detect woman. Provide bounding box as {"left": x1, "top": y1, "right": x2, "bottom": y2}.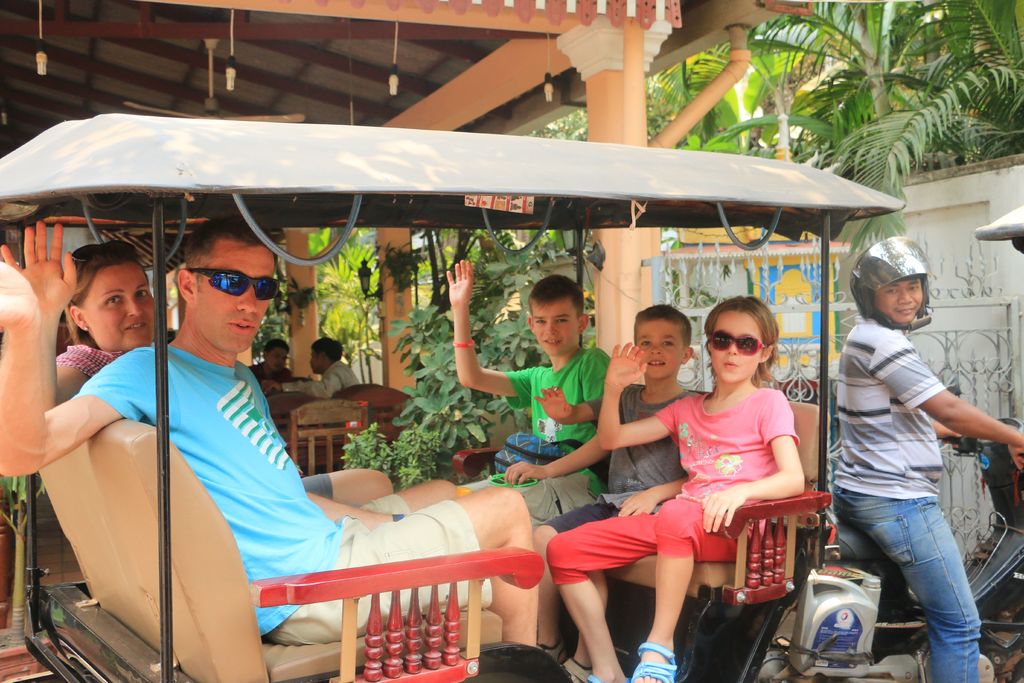
{"left": 4, "top": 245, "right": 145, "bottom": 403}.
